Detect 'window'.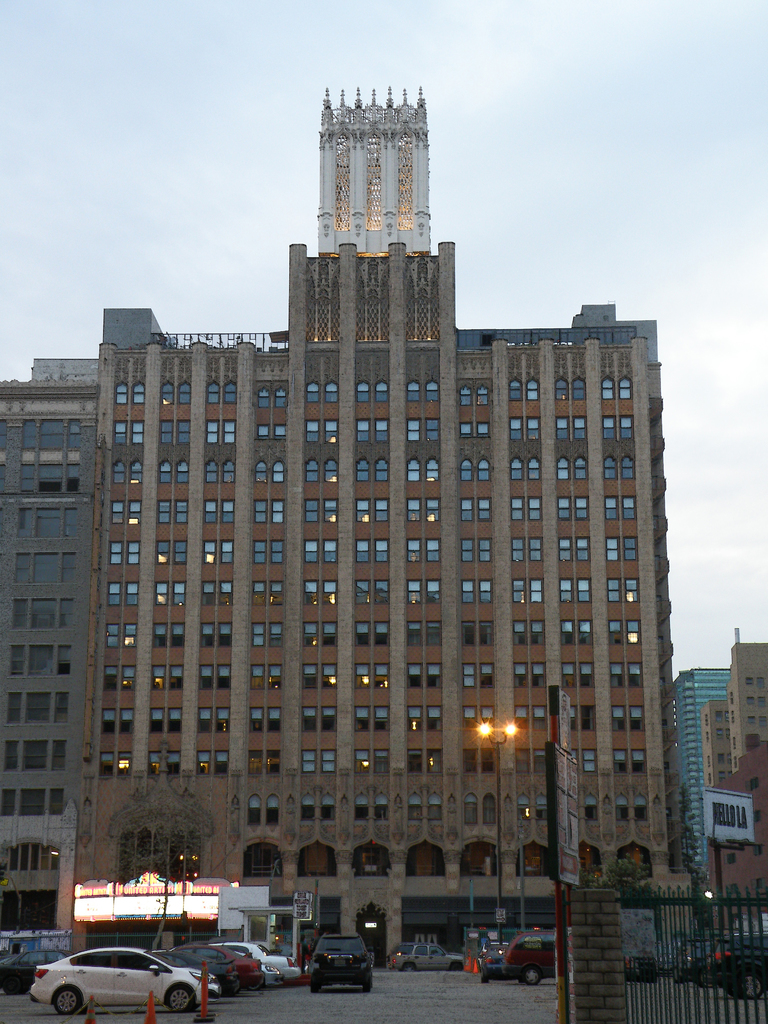
Detected at detection(403, 379, 422, 403).
